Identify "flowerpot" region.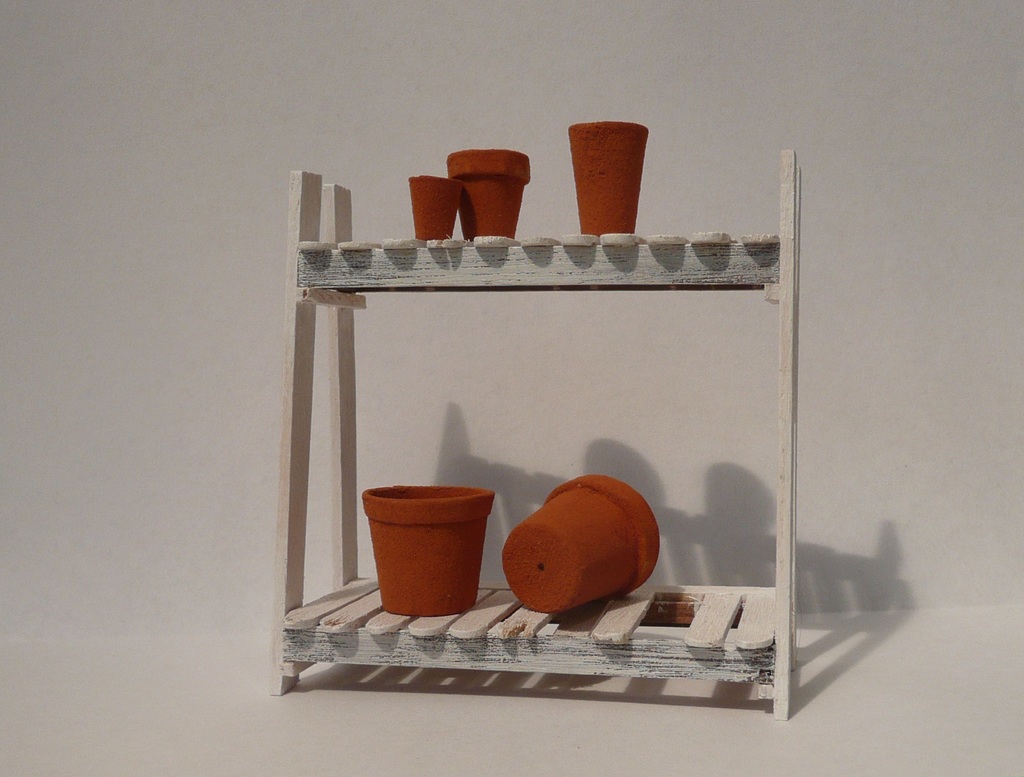
Region: box(499, 474, 660, 613).
